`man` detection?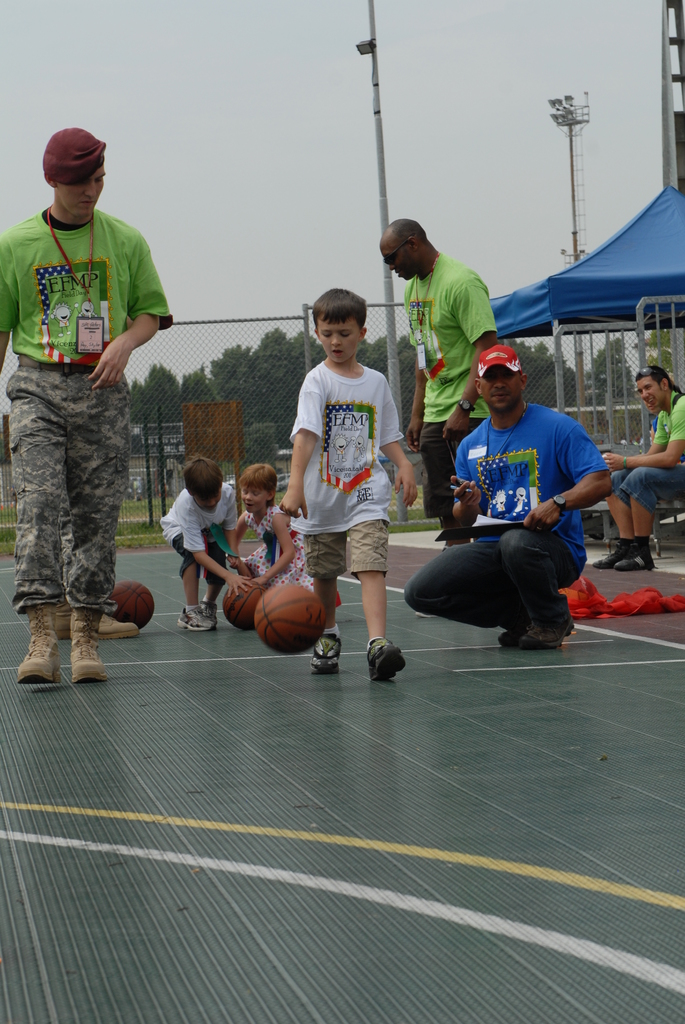
select_region(590, 365, 684, 573)
